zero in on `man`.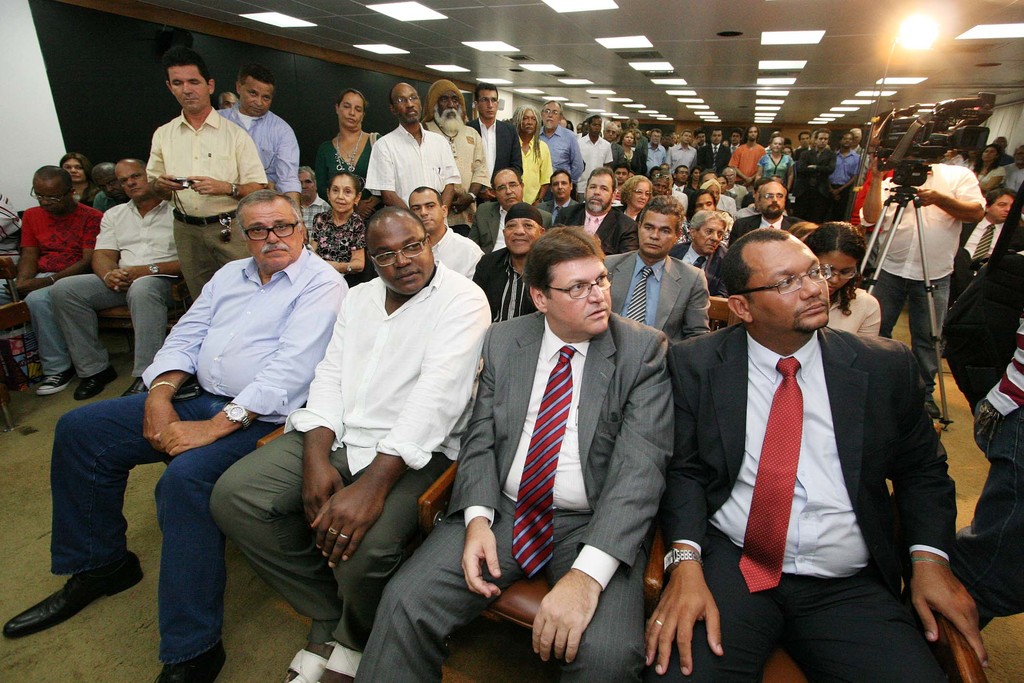
Zeroed in: {"left": 578, "top": 119, "right": 611, "bottom": 204}.
